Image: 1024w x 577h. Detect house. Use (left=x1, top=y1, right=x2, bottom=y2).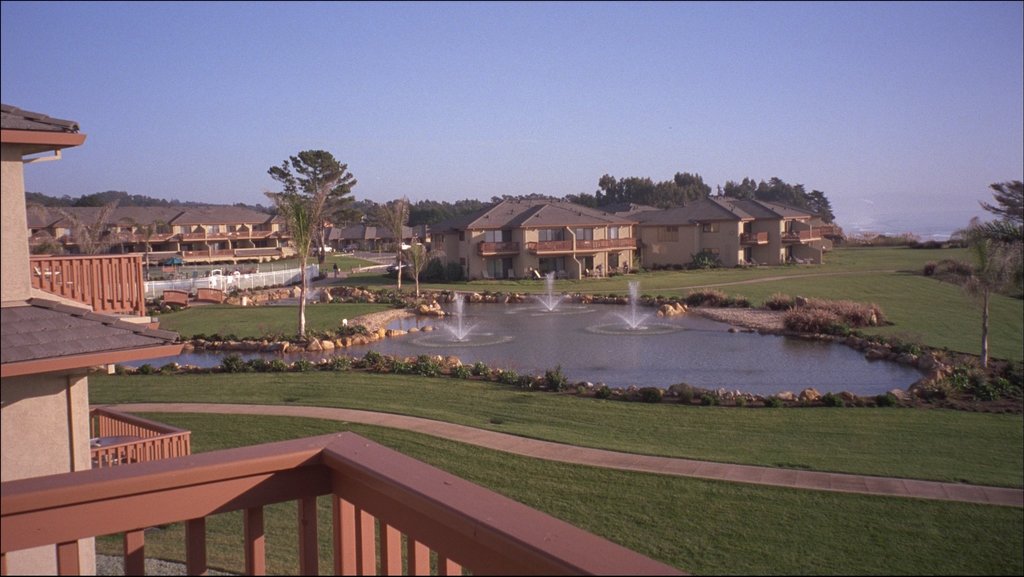
(left=319, top=217, right=440, bottom=251).
